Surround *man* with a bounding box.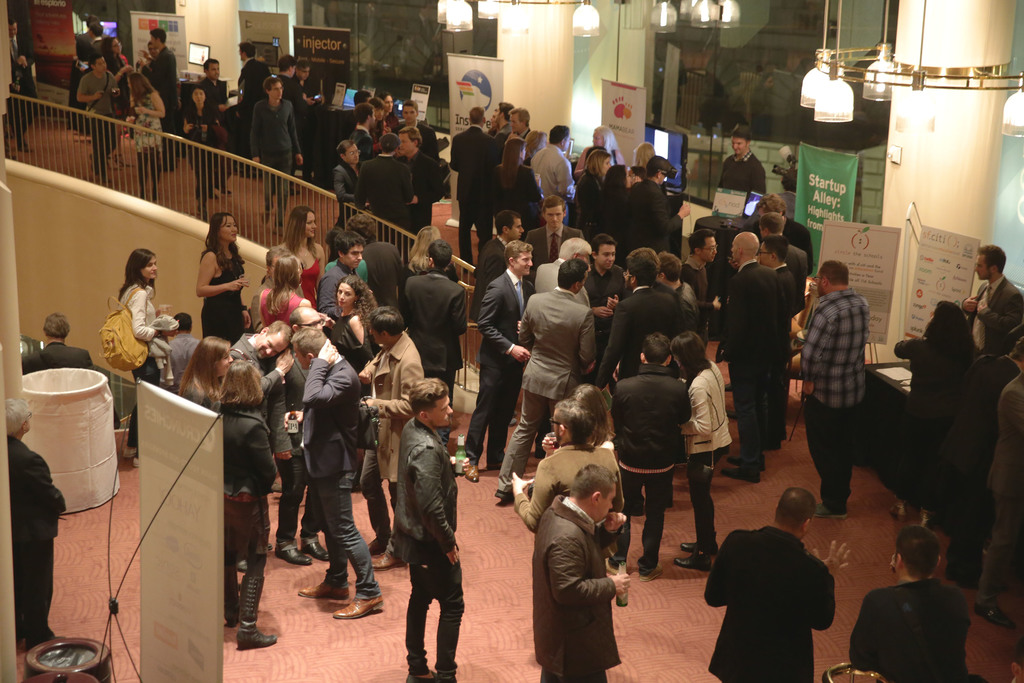
bbox=[592, 260, 688, 392].
